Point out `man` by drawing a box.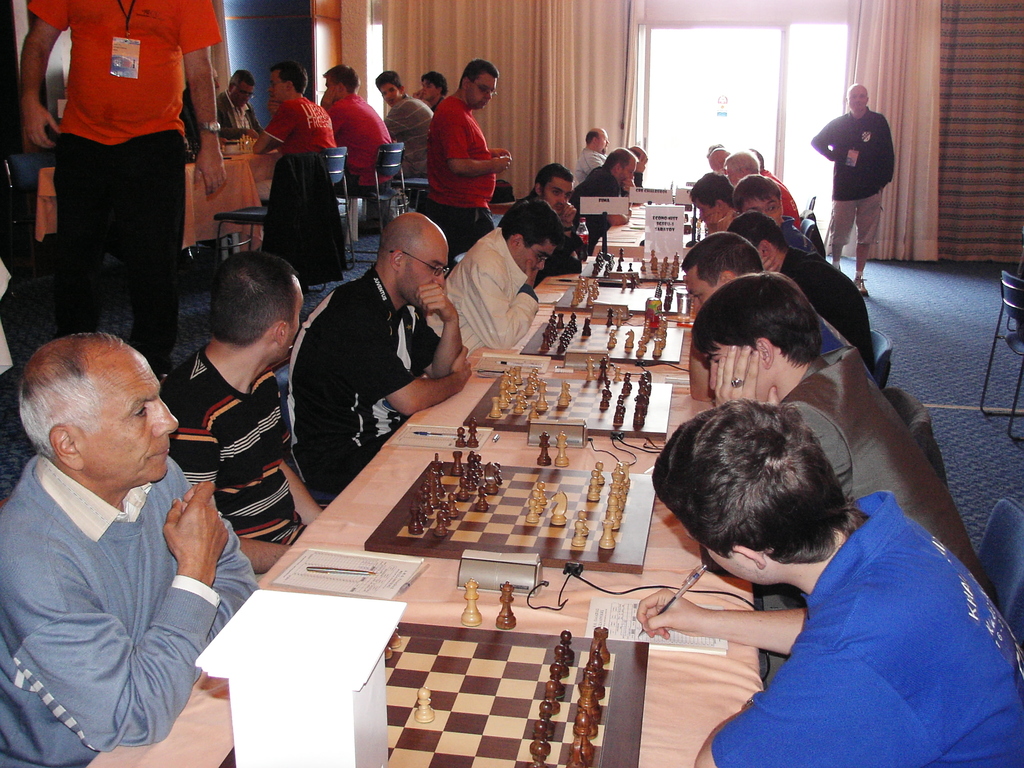
x1=319, y1=69, x2=395, y2=200.
